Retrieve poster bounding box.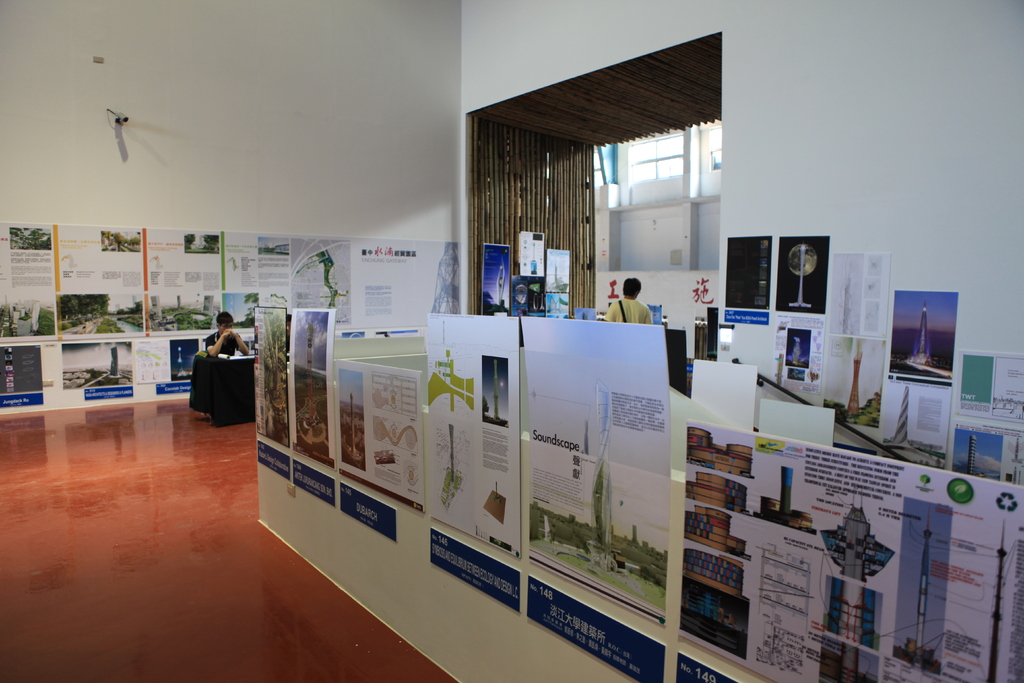
Bounding box: locate(151, 226, 223, 331).
